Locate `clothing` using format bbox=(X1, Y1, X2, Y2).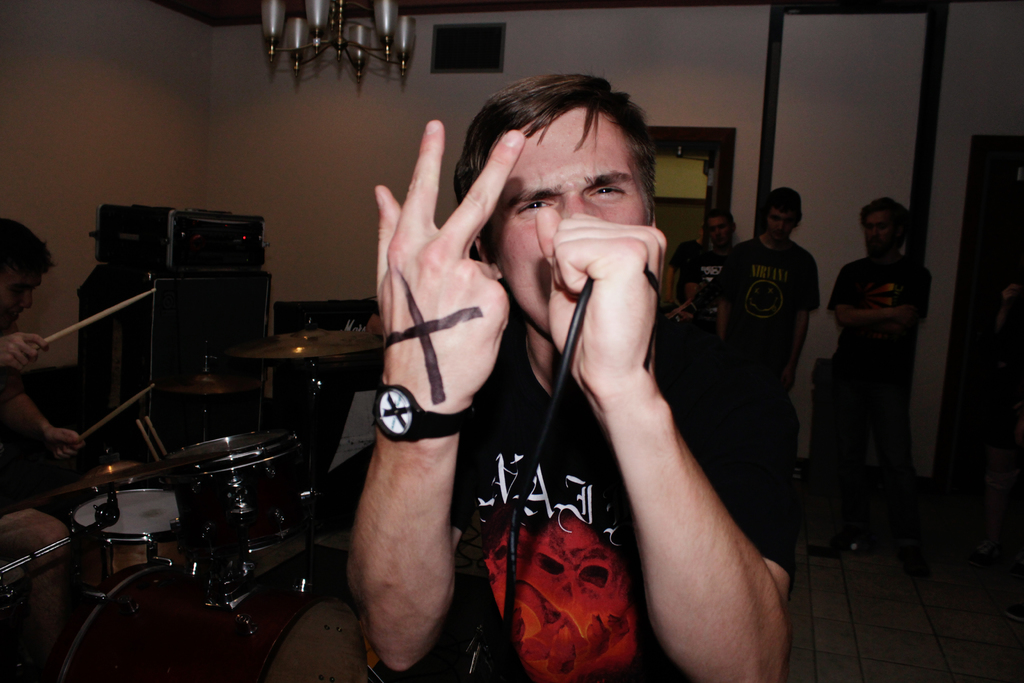
bbox=(376, 317, 793, 682).
